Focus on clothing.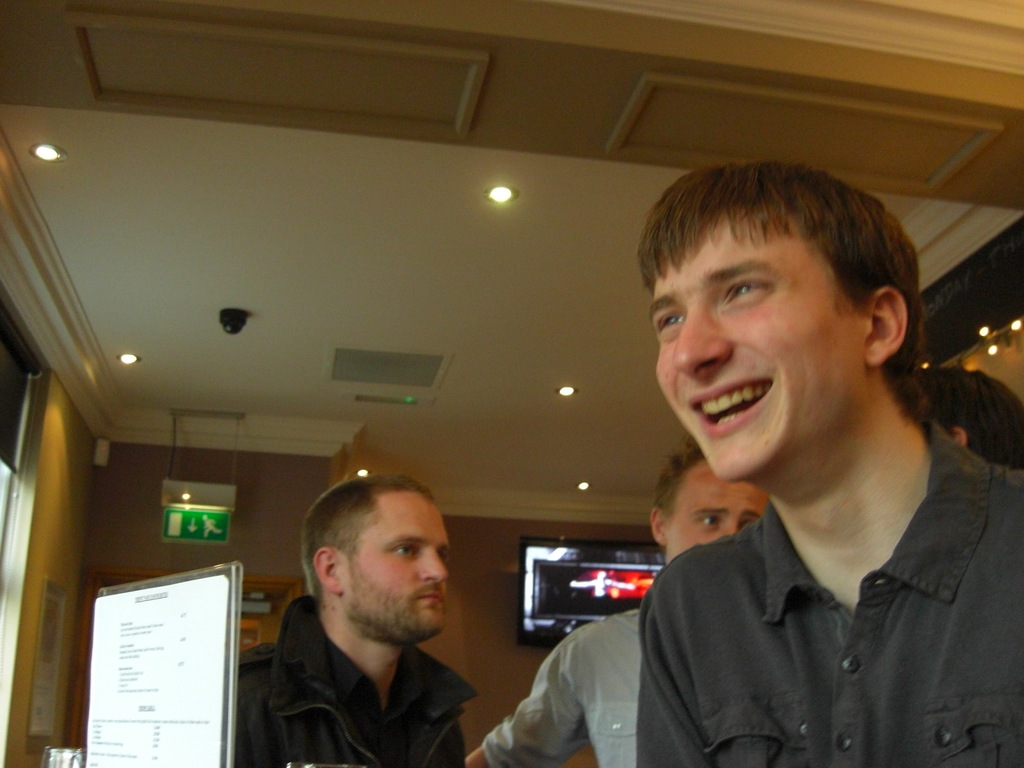
Focused at detection(575, 412, 1018, 767).
